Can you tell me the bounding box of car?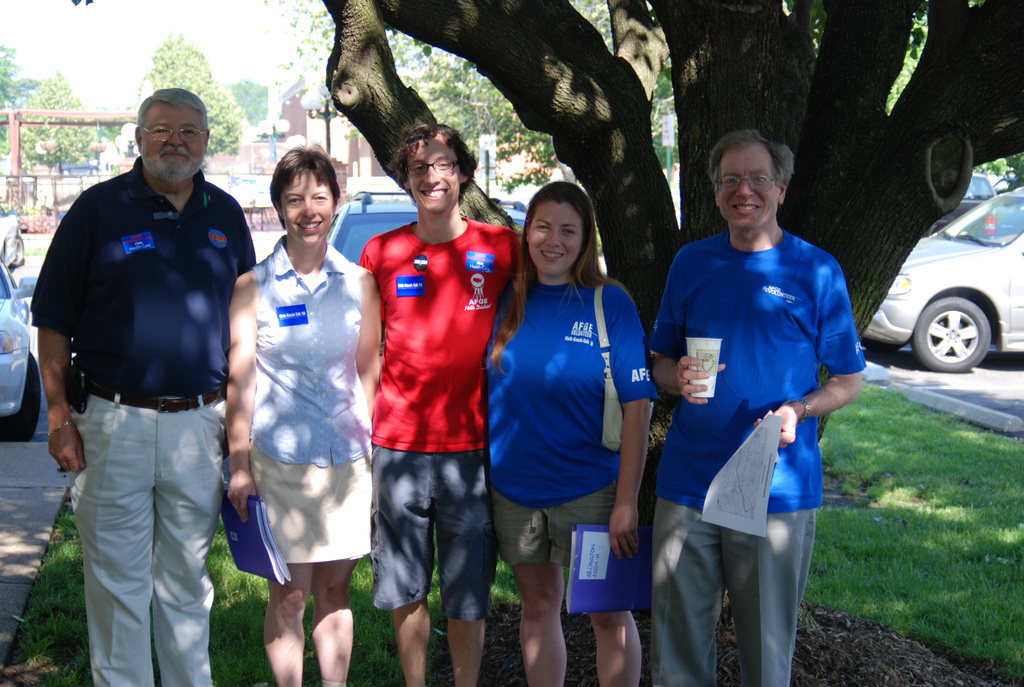
bbox=(330, 183, 492, 267).
